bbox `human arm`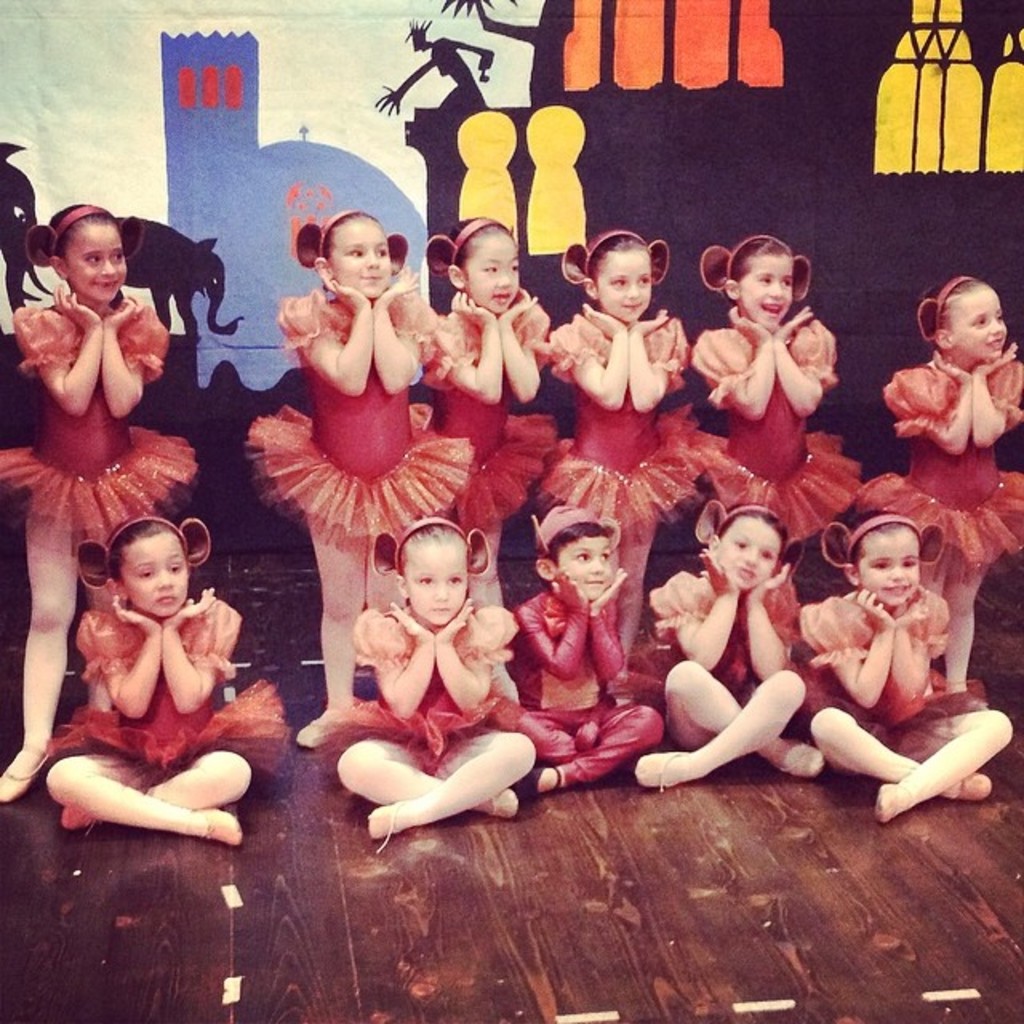
427 597 526 710
